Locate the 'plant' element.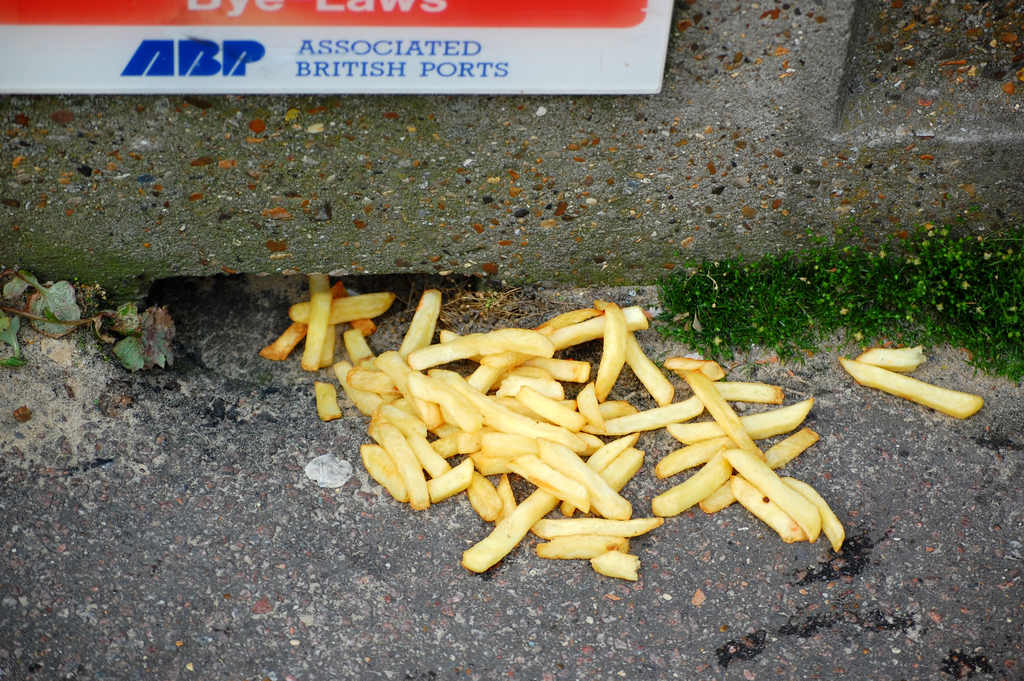
Element bbox: (left=0, top=277, right=178, bottom=374).
